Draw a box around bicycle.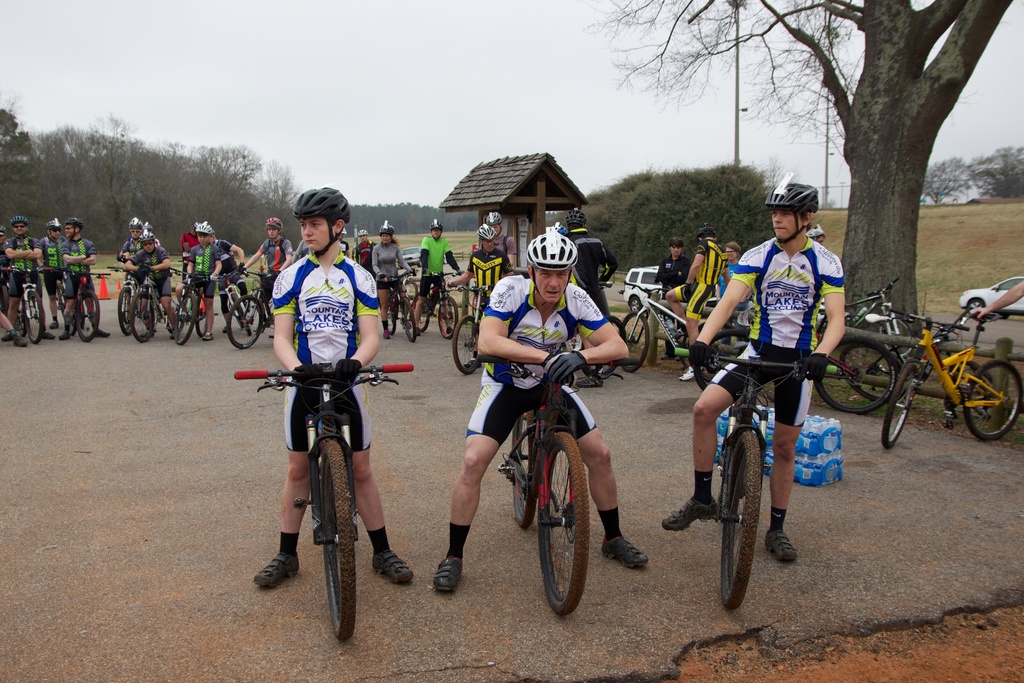
locate(442, 280, 492, 377).
